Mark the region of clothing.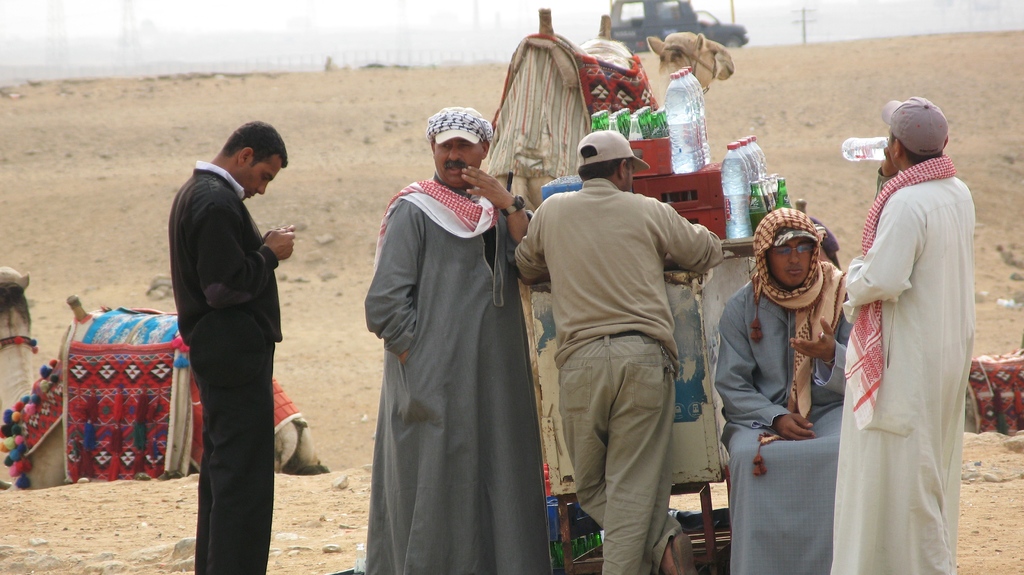
Region: {"left": 509, "top": 168, "right": 724, "bottom": 574}.
